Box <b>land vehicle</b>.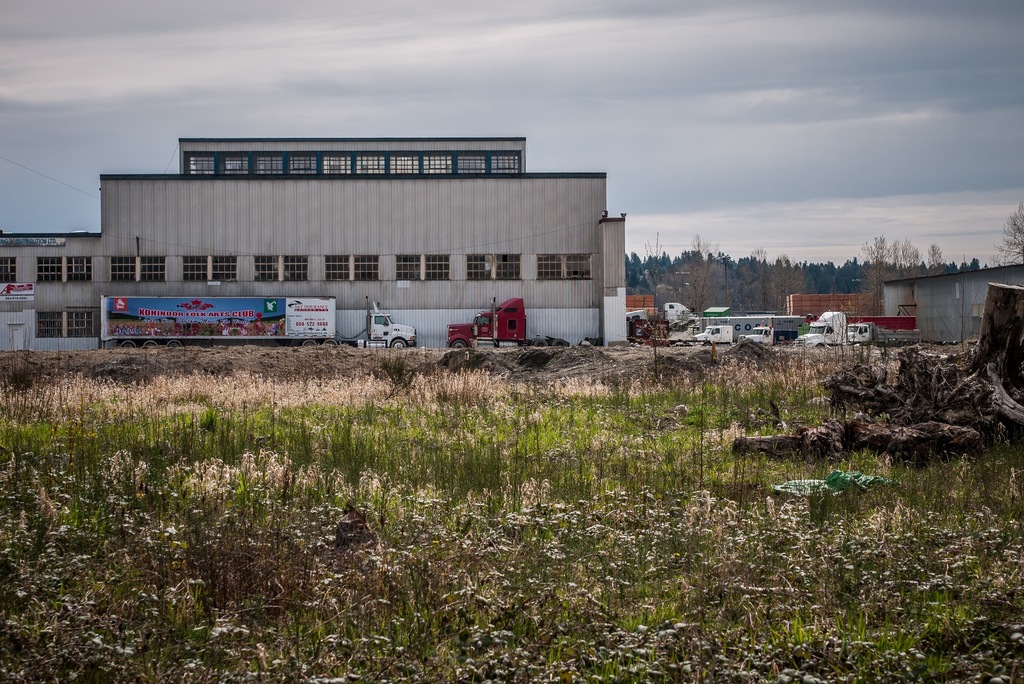
(101,294,419,345).
